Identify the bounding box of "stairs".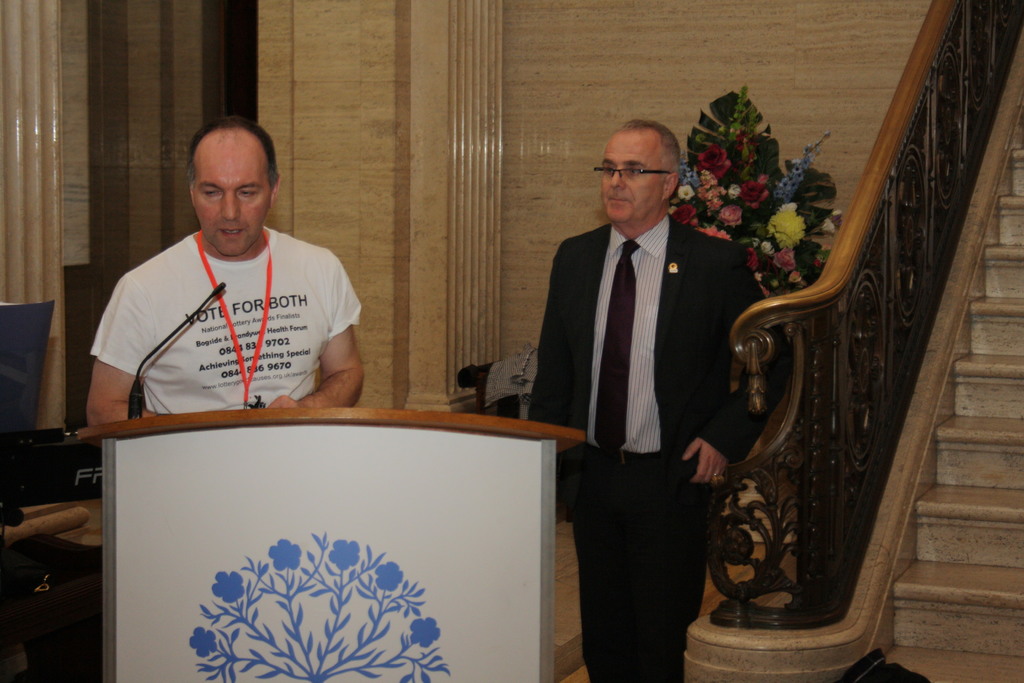
<box>892,104,1023,654</box>.
